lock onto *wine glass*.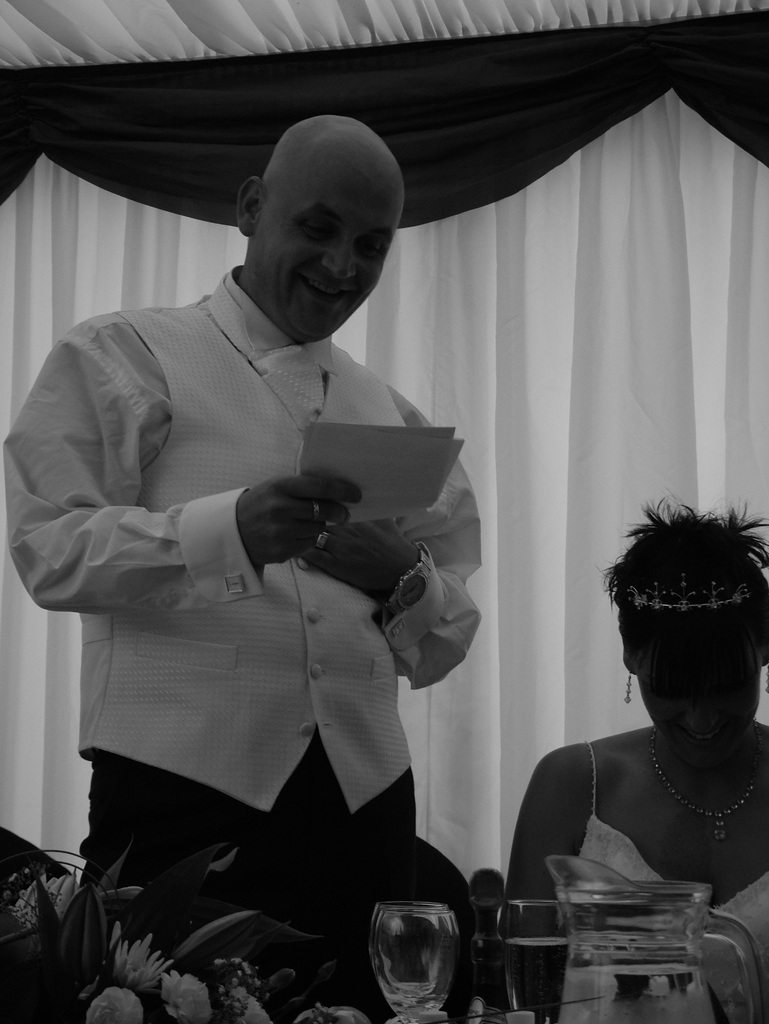
Locked: [496, 901, 571, 1023].
